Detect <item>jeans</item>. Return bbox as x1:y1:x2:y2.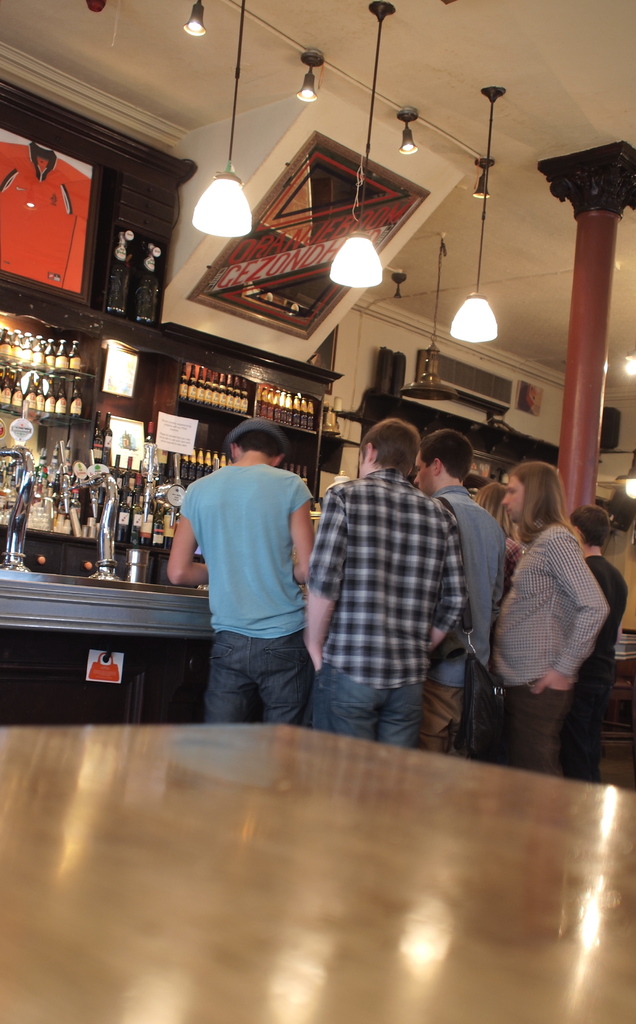
320:664:423:749.
